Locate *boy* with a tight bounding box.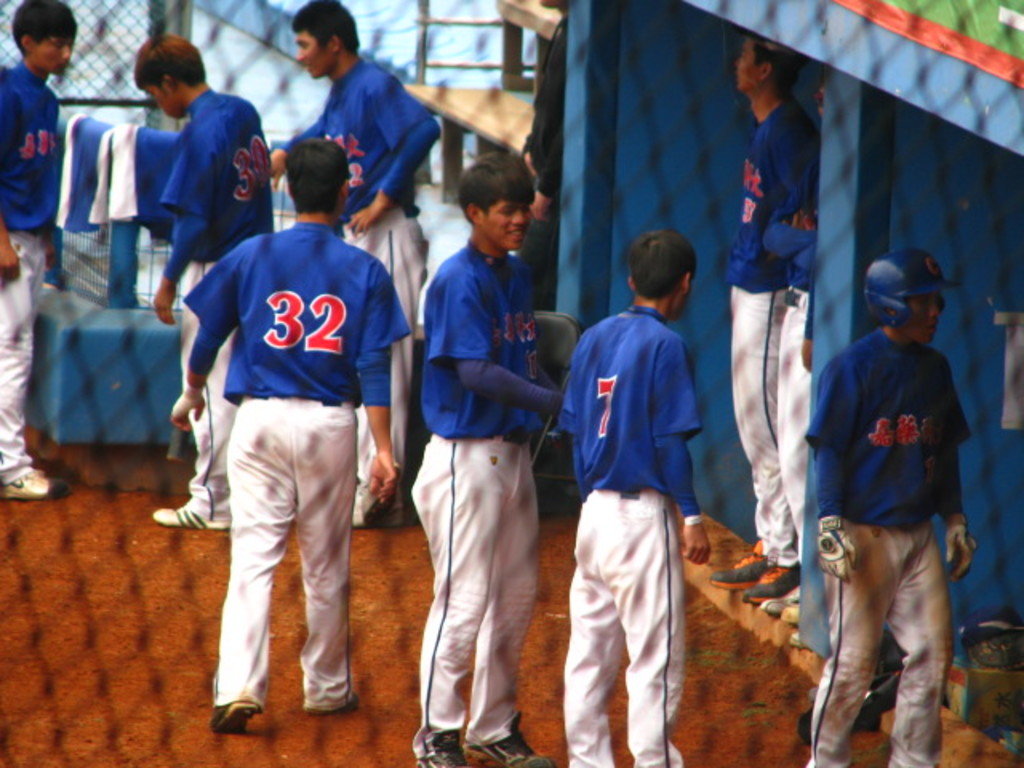
[400,149,565,766].
